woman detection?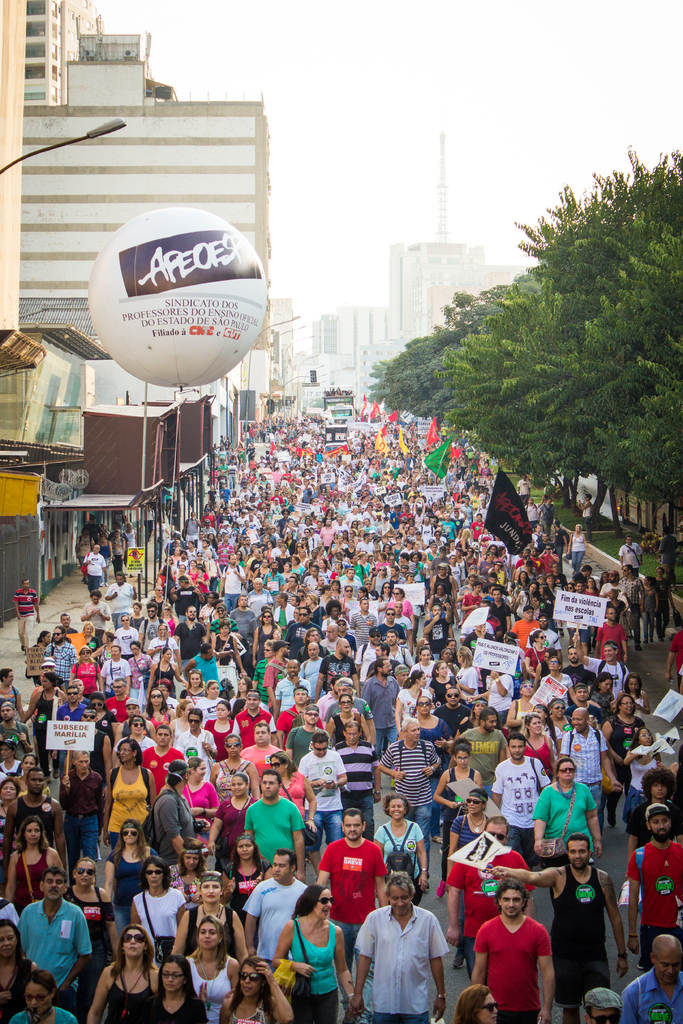
(left=163, top=842, right=215, bottom=903)
